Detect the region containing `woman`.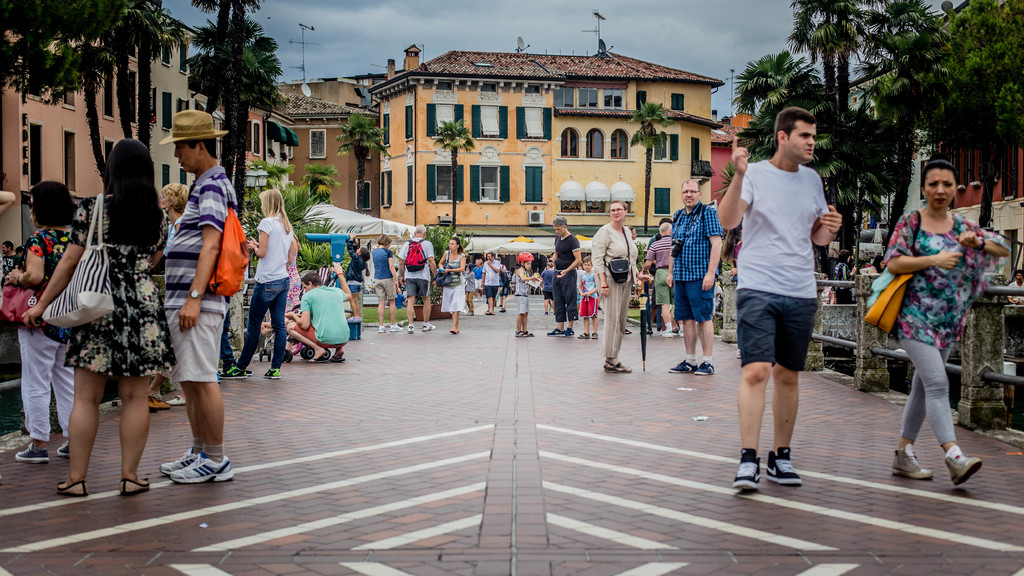
bbox(21, 134, 168, 494).
